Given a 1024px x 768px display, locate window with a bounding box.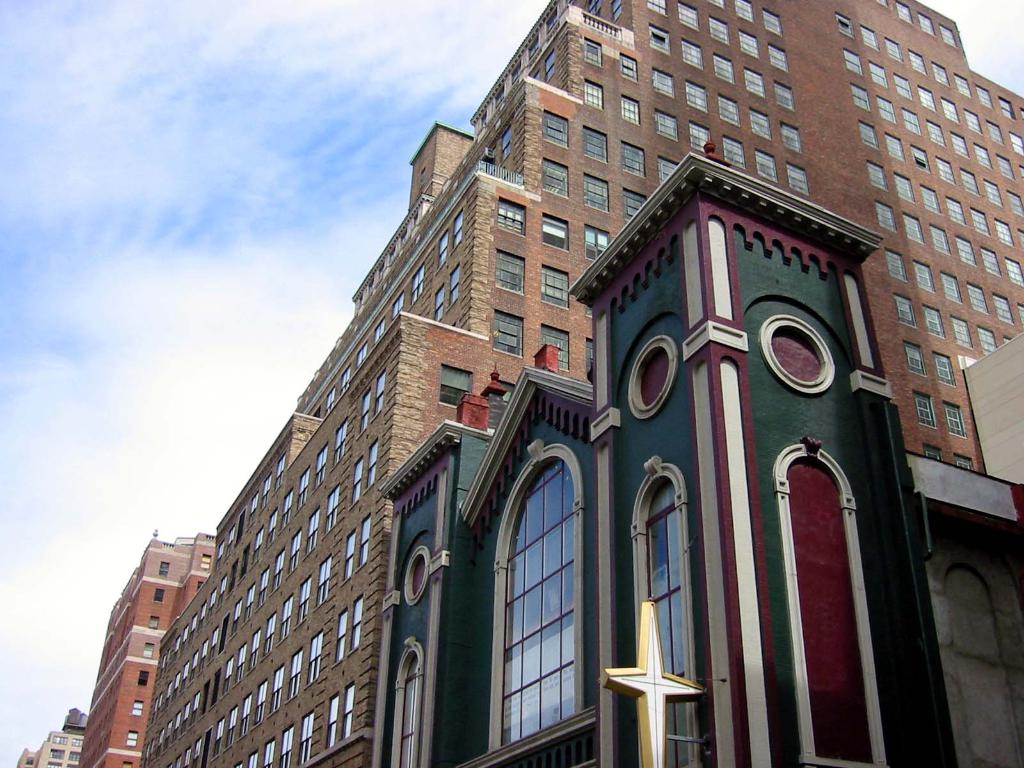
Located: 721, 138, 748, 168.
